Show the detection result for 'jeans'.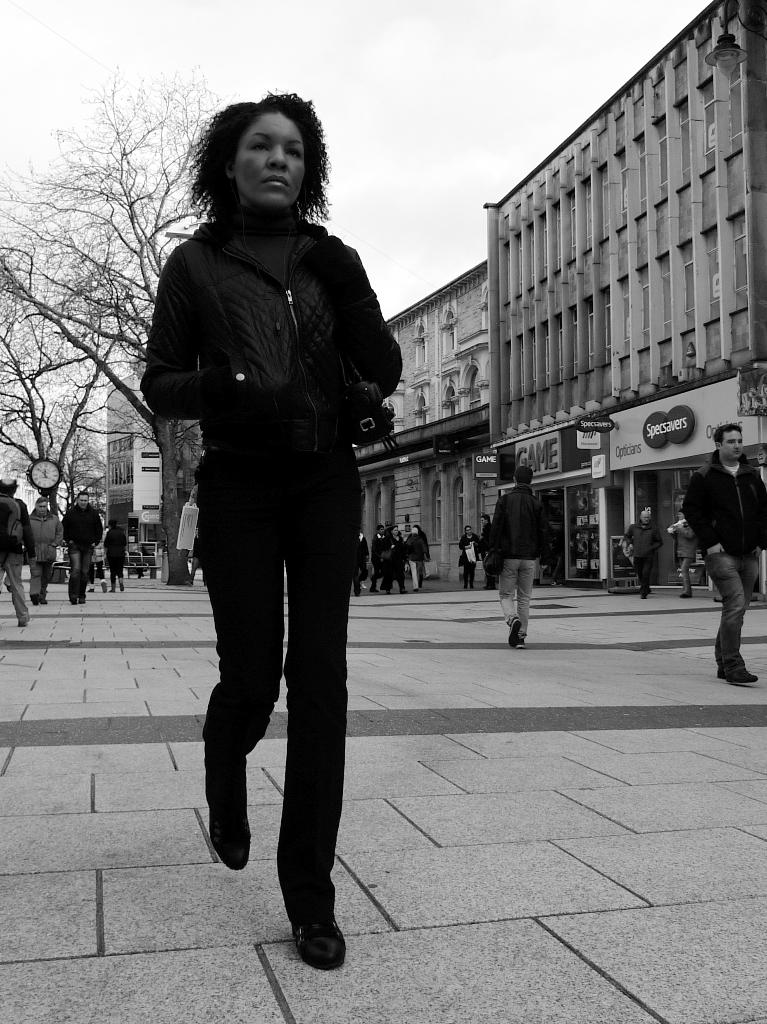
632/557/650/595.
